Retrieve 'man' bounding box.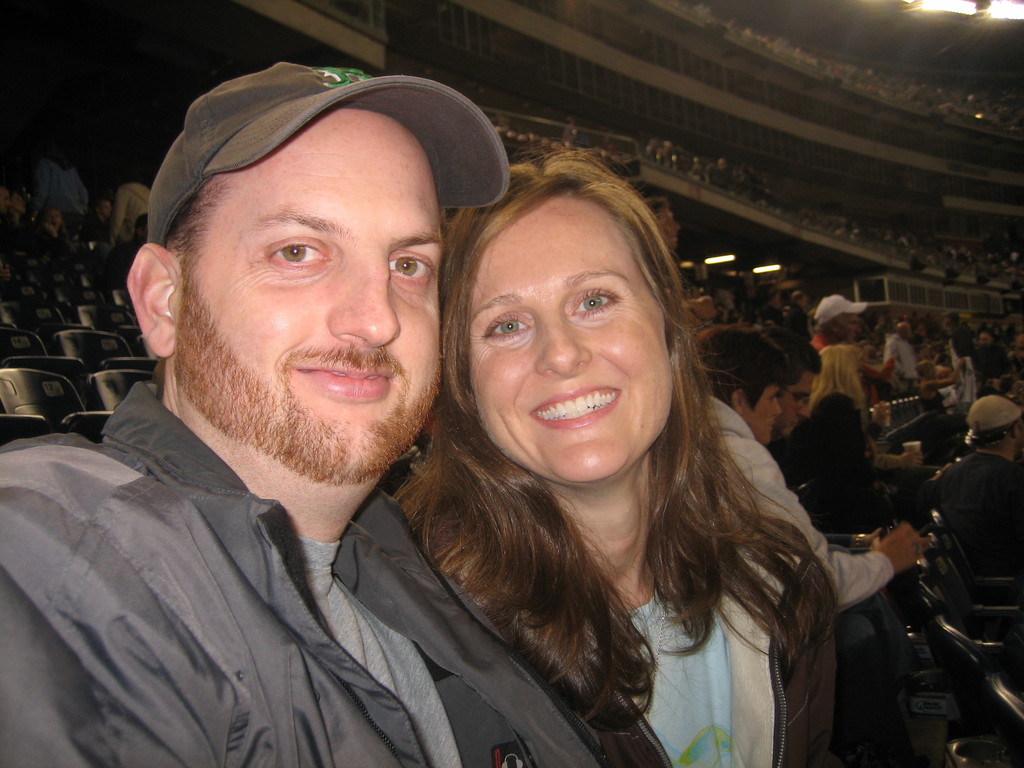
Bounding box: [766, 328, 892, 767].
